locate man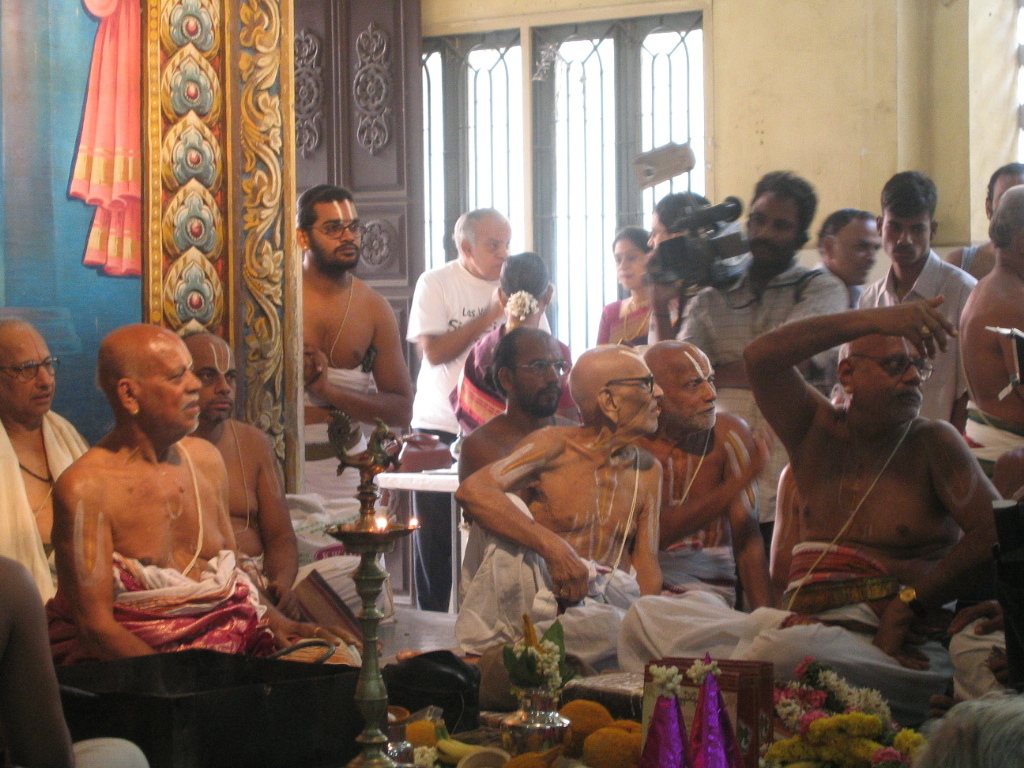
52,313,371,674
